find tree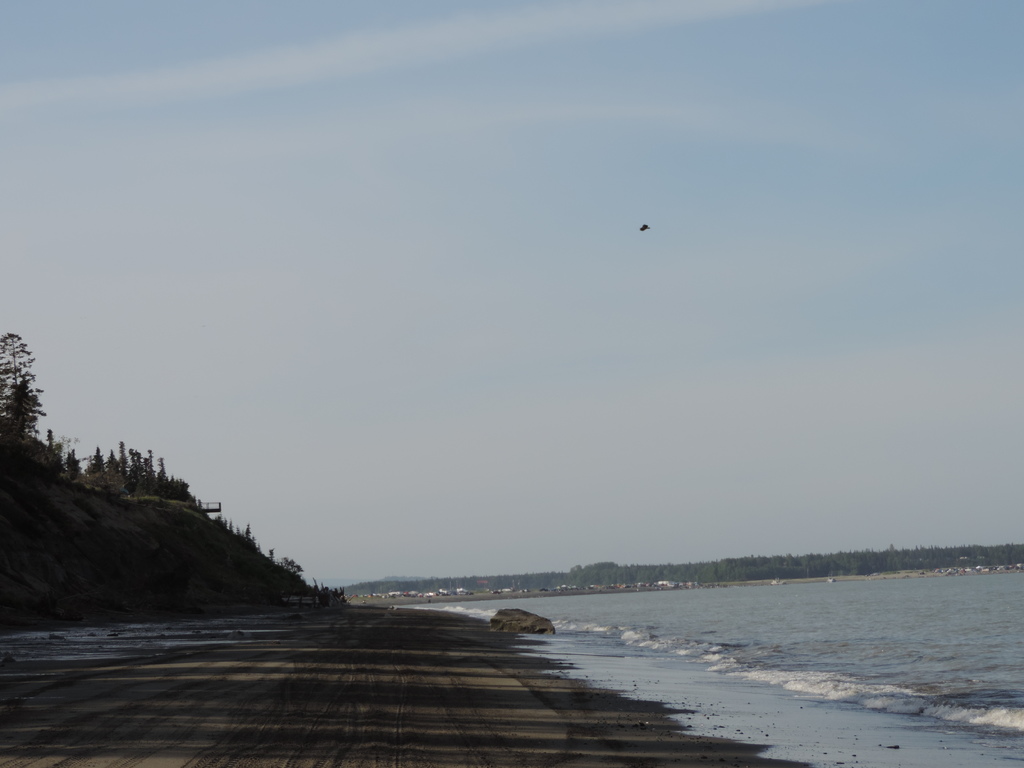
l=107, t=435, r=129, b=486
